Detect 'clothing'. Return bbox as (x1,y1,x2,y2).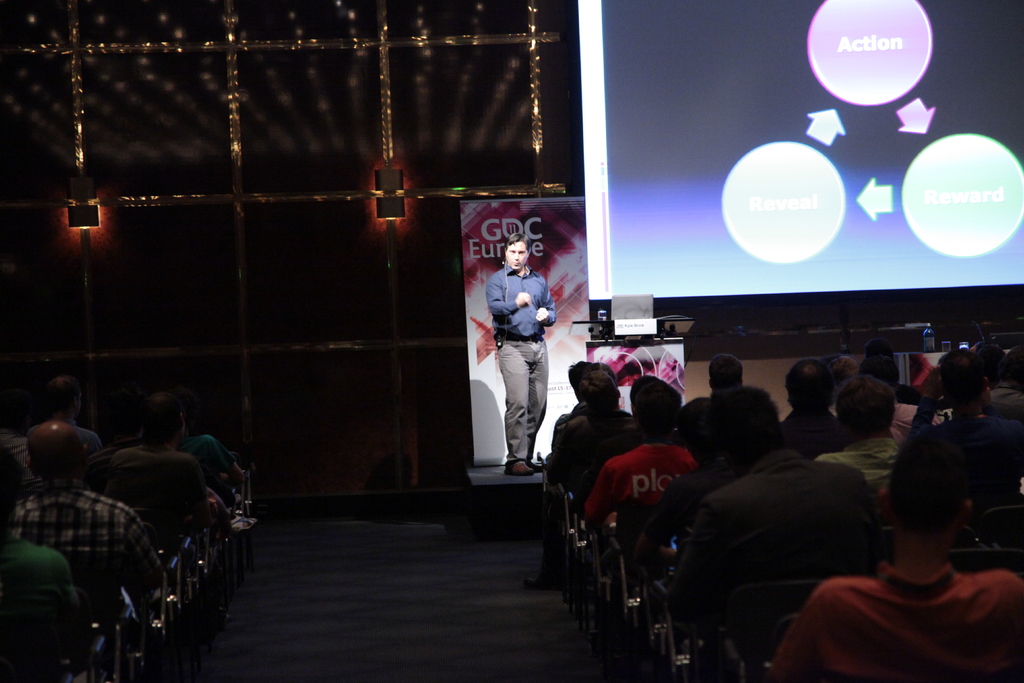
(788,534,1004,677).
